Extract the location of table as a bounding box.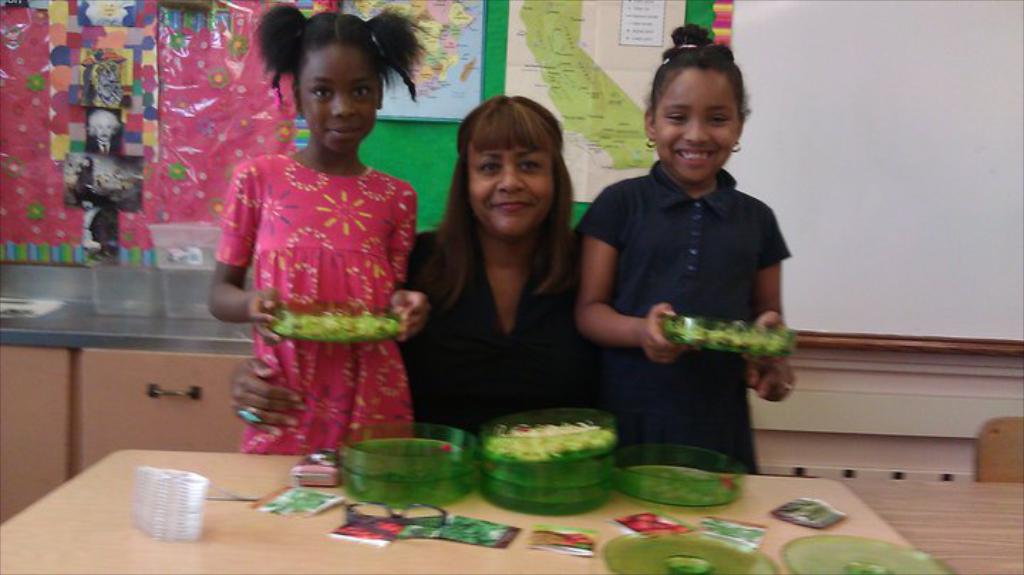
{"left": 0, "top": 448, "right": 1023, "bottom": 574}.
